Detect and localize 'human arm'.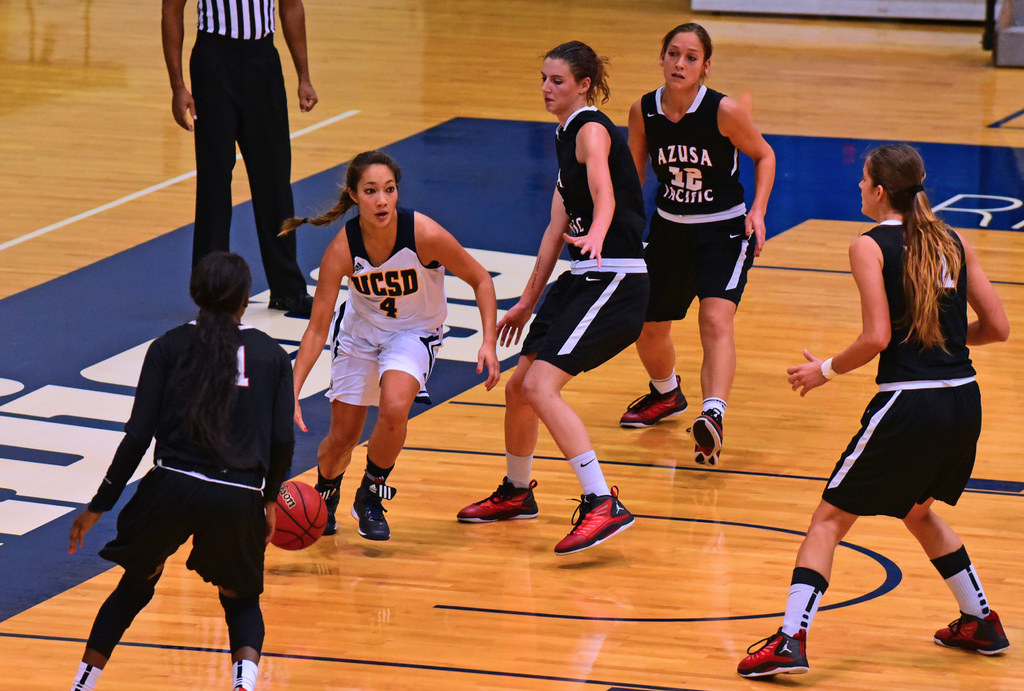
Localized at bbox(790, 243, 892, 399).
